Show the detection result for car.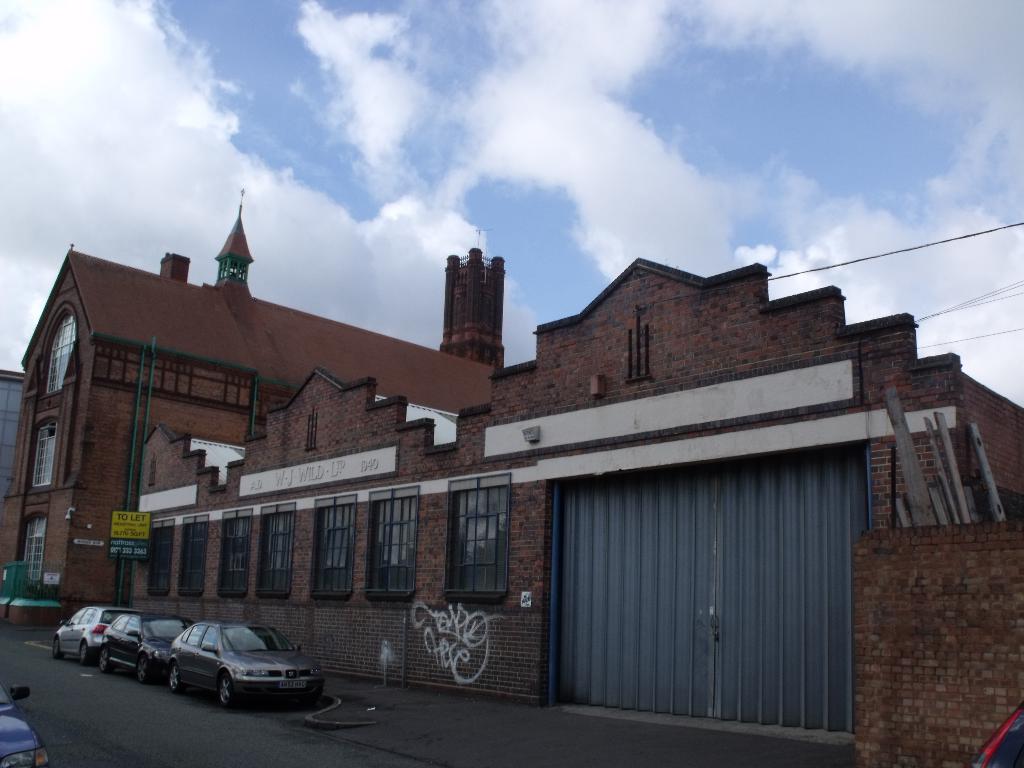
pyautogui.locateOnScreen(168, 621, 319, 709).
